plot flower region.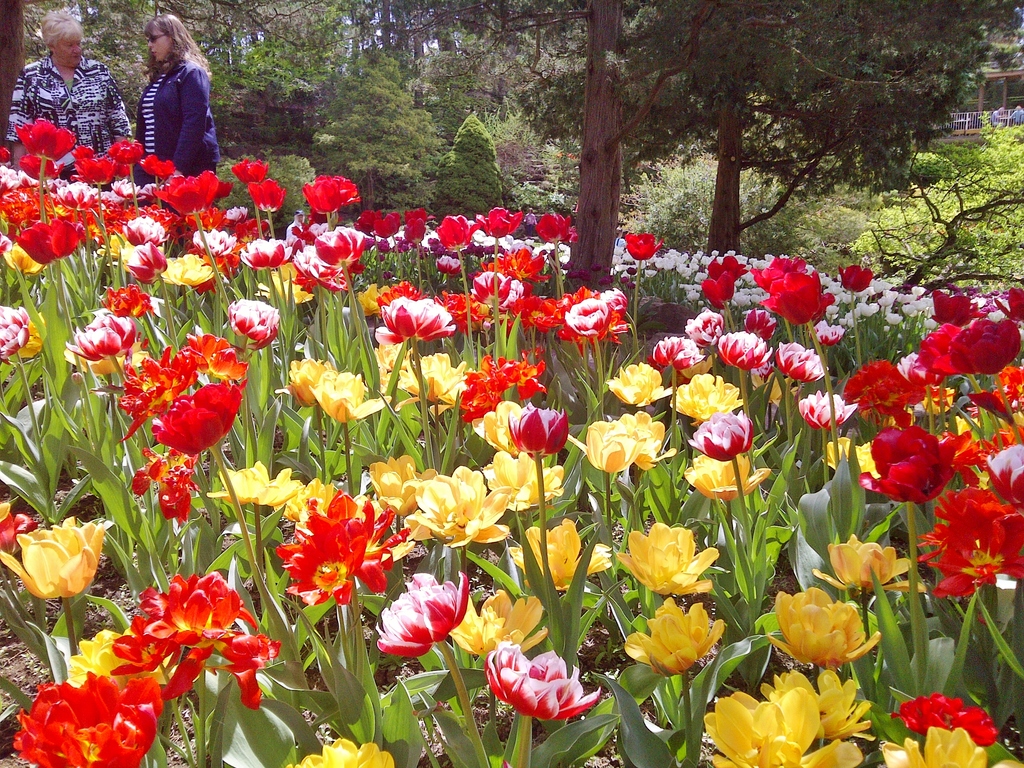
Plotted at BBox(287, 352, 341, 410).
